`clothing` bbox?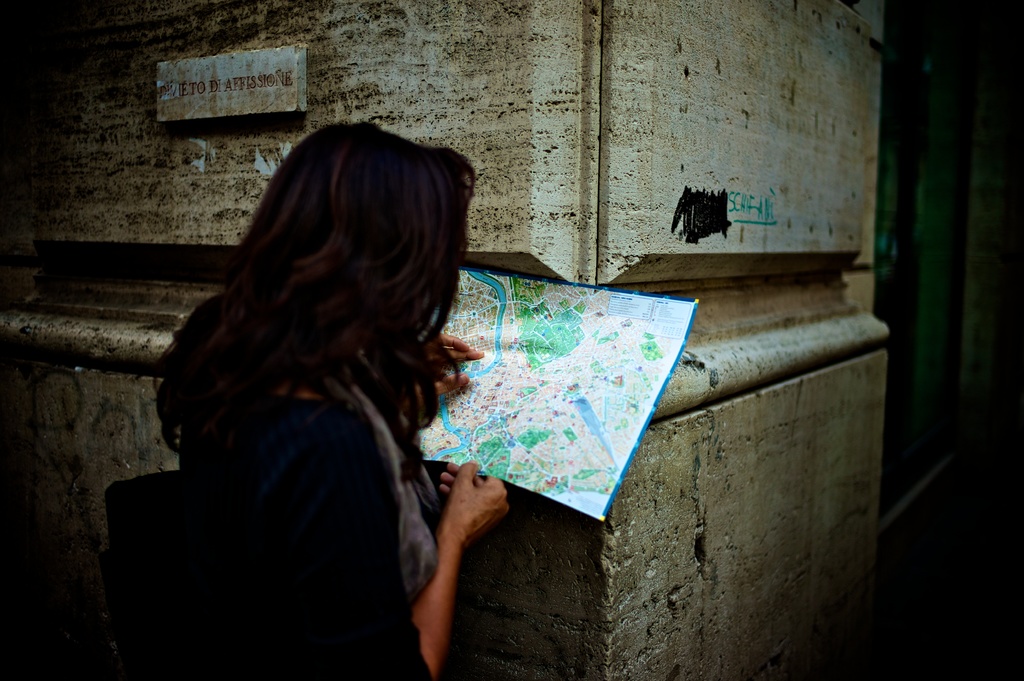
region(178, 349, 452, 680)
